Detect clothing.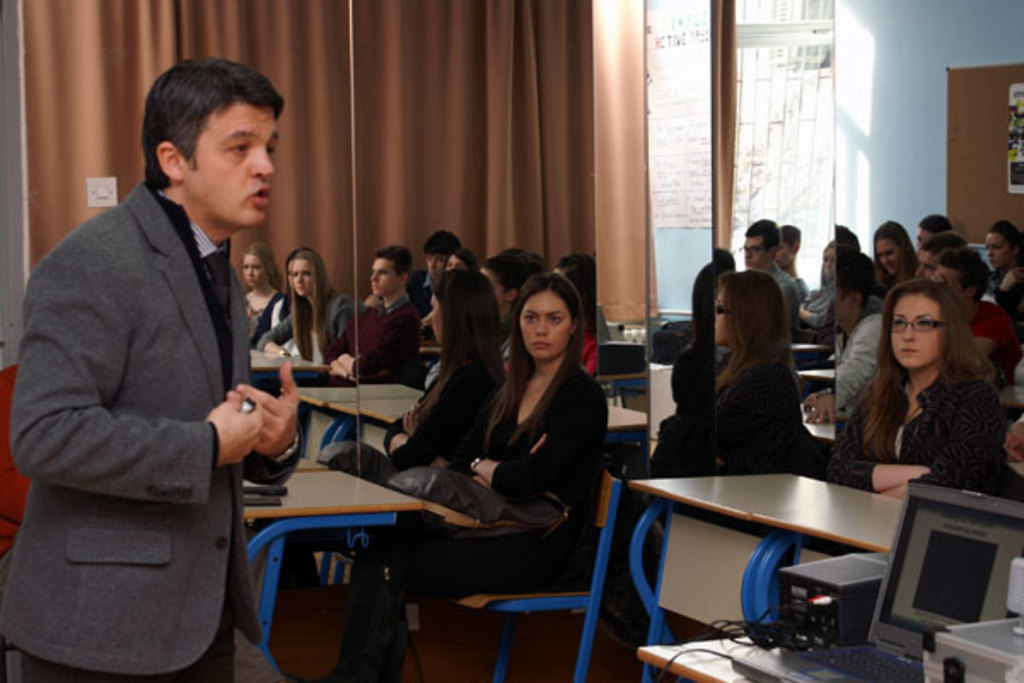
Detected at detection(244, 282, 278, 343).
